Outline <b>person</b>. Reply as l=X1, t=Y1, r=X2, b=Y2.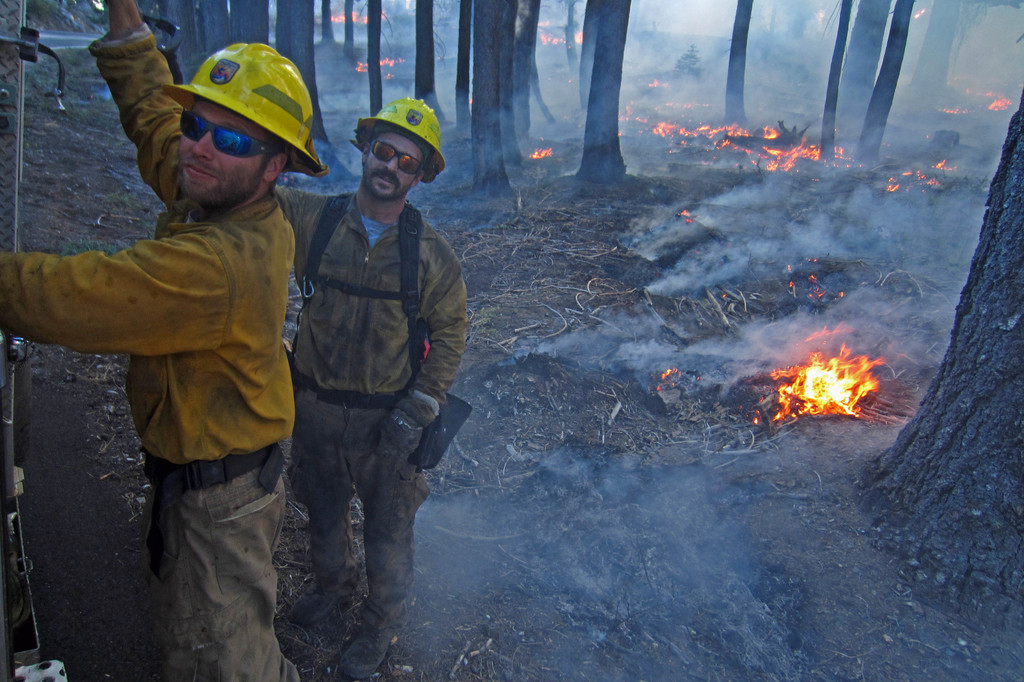
l=275, t=92, r=470, b=681.
